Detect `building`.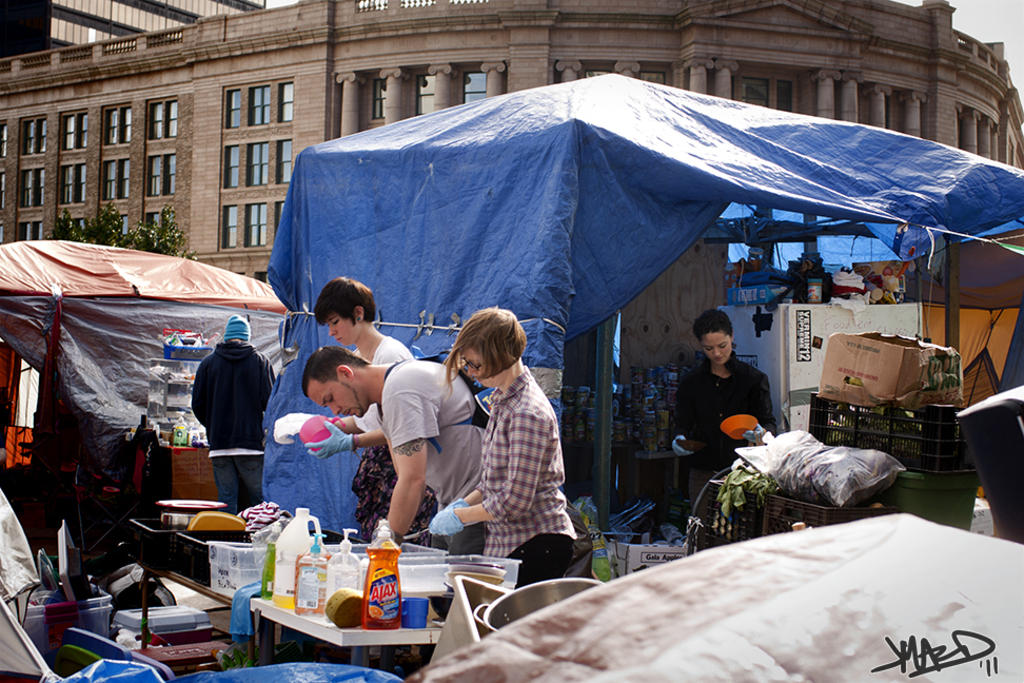
Detected at crop(0, 0, 1023, 287).
